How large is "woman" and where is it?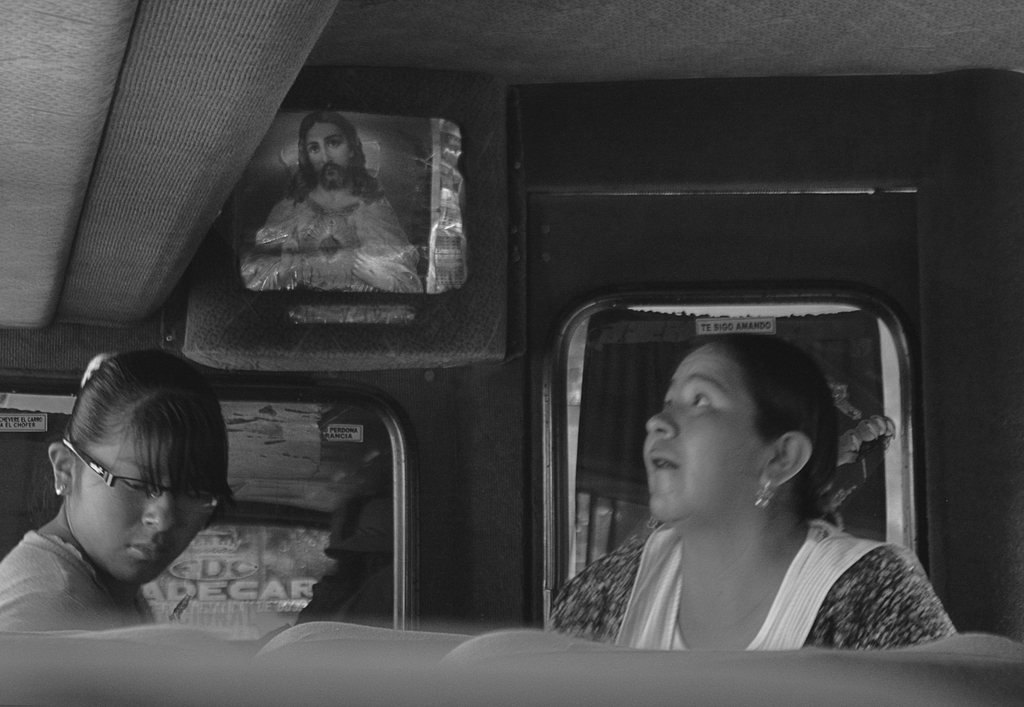
Bounding box: box=[0, 348, 237, 635].
